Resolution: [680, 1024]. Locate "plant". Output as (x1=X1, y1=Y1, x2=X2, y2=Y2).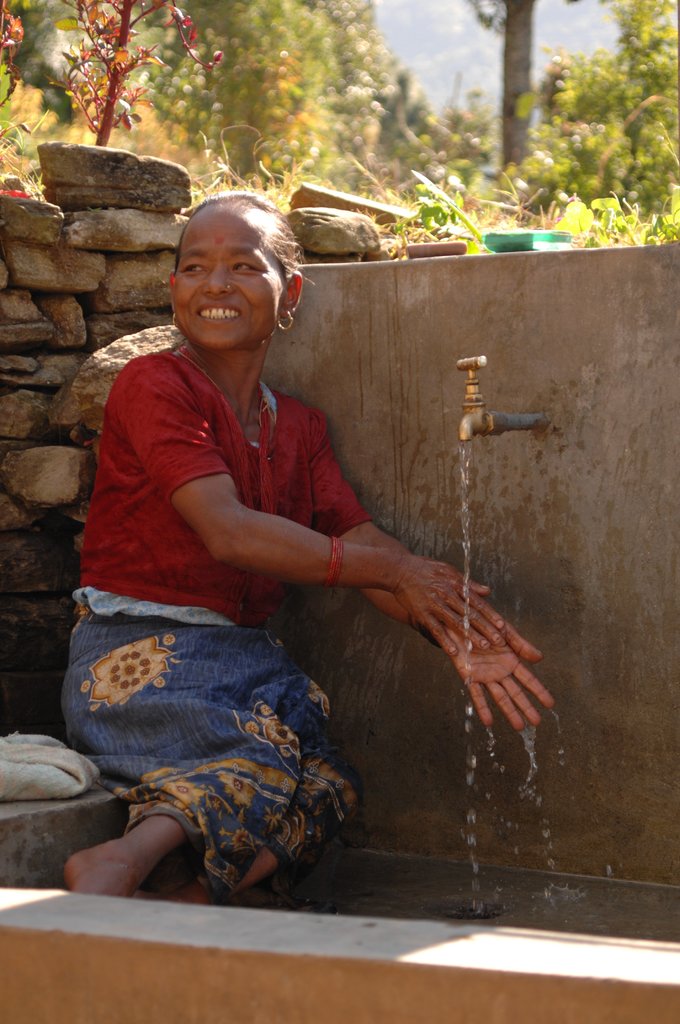
(x1=0, y1=0, x2=47, y2=204).
